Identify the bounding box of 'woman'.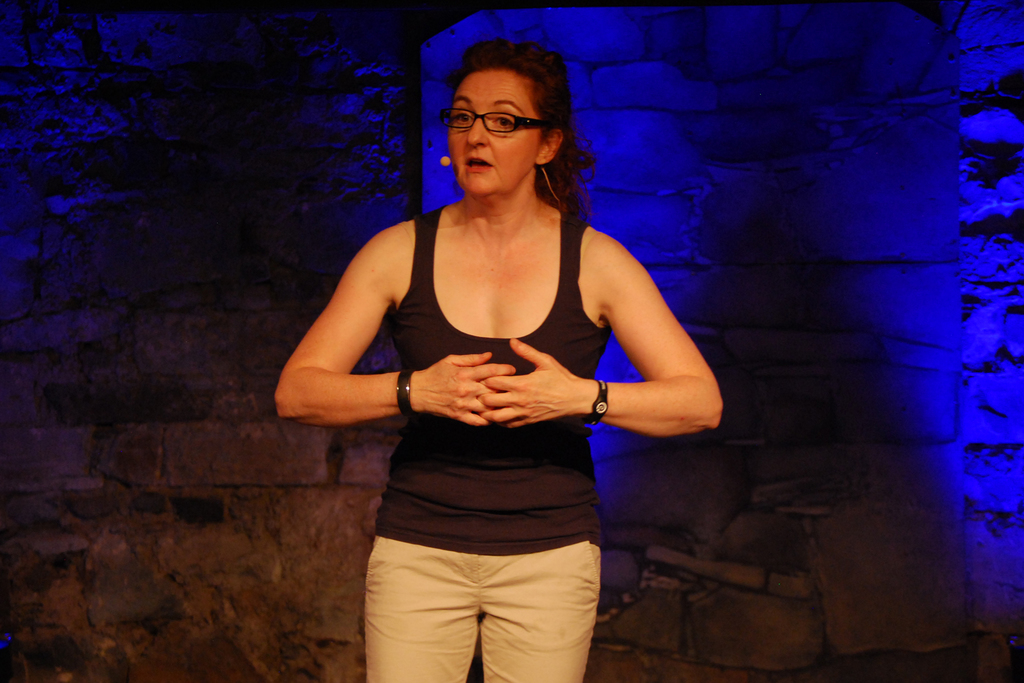
(285,37,714,656).
